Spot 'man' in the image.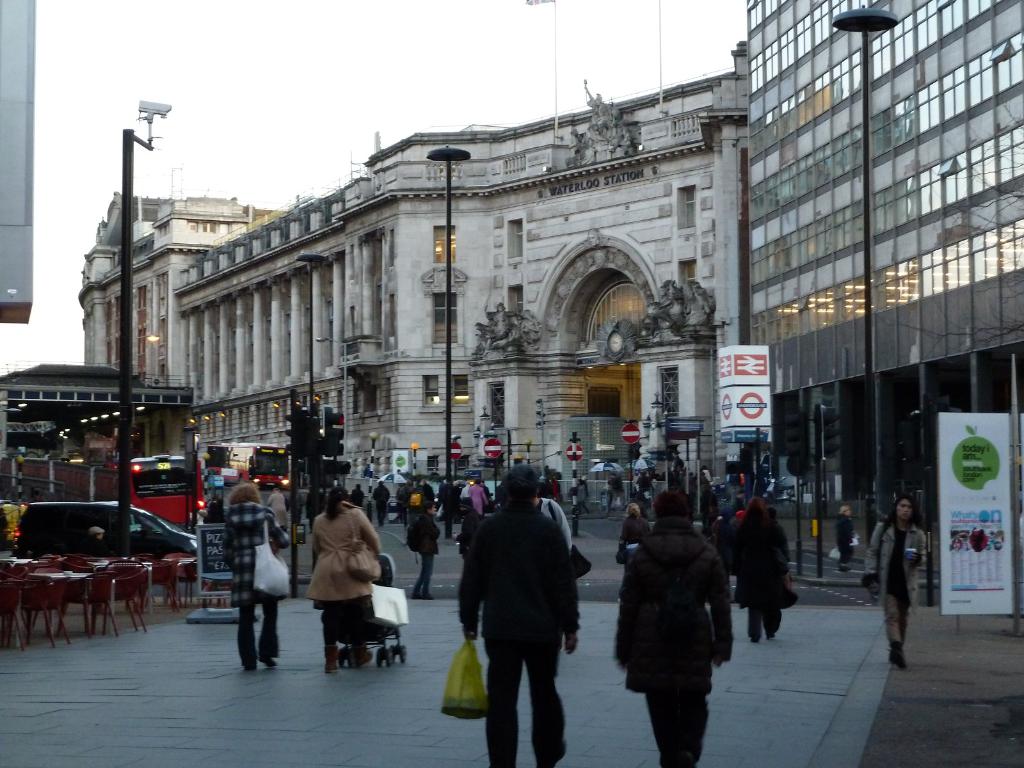
'man' found at (left=307, top=483, right=330, bottom=532).
